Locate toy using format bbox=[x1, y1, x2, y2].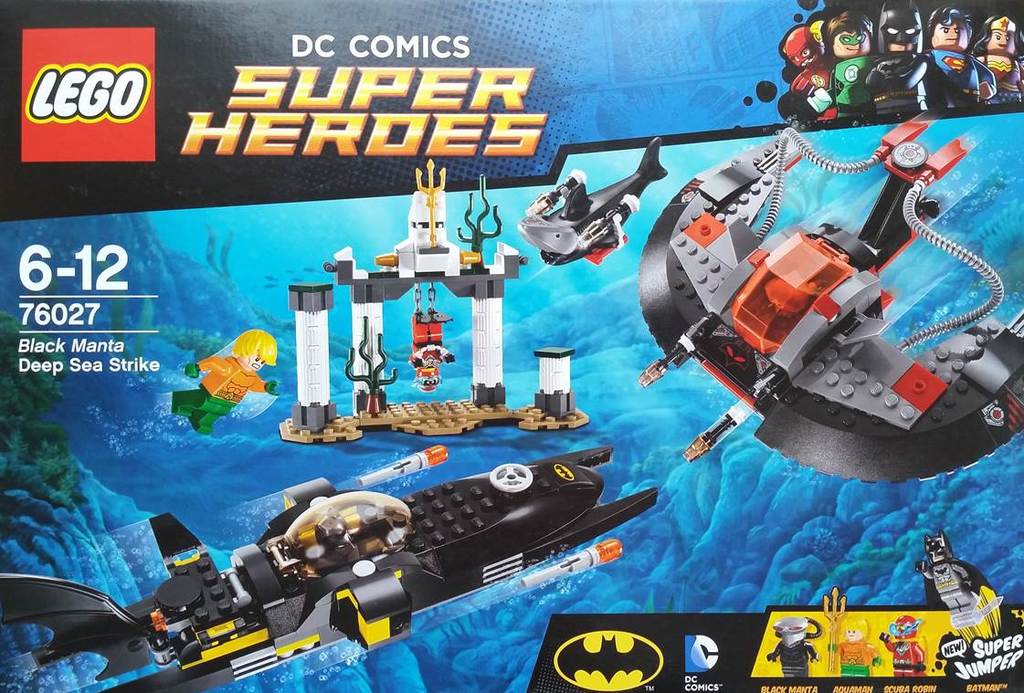
bbox=[515, 134, 665, 261].
